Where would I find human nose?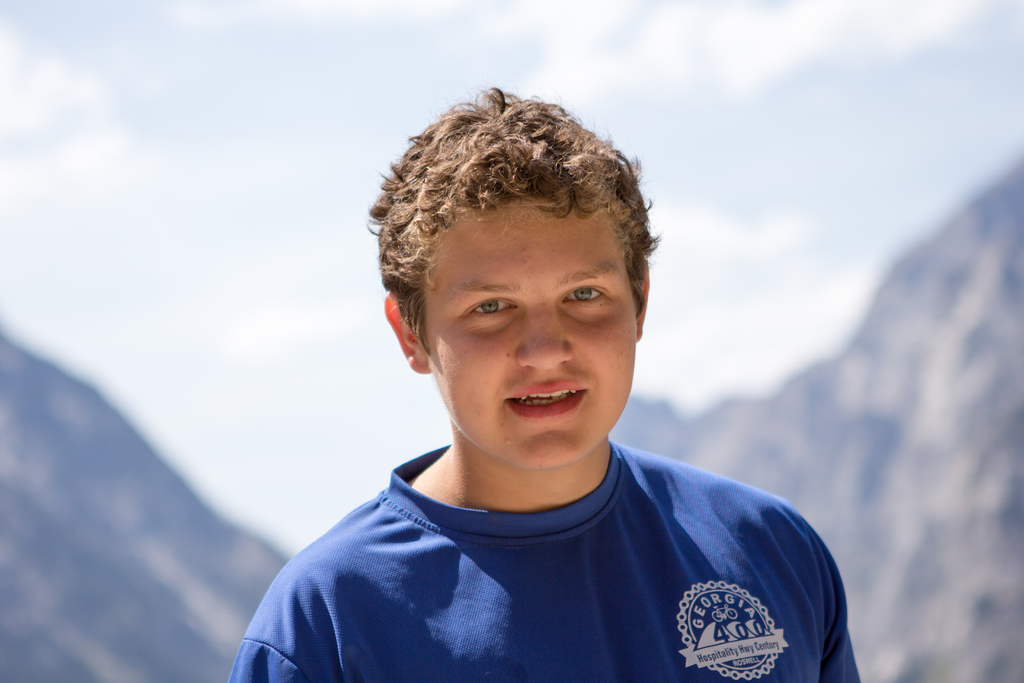
At 514:304:576:368.
